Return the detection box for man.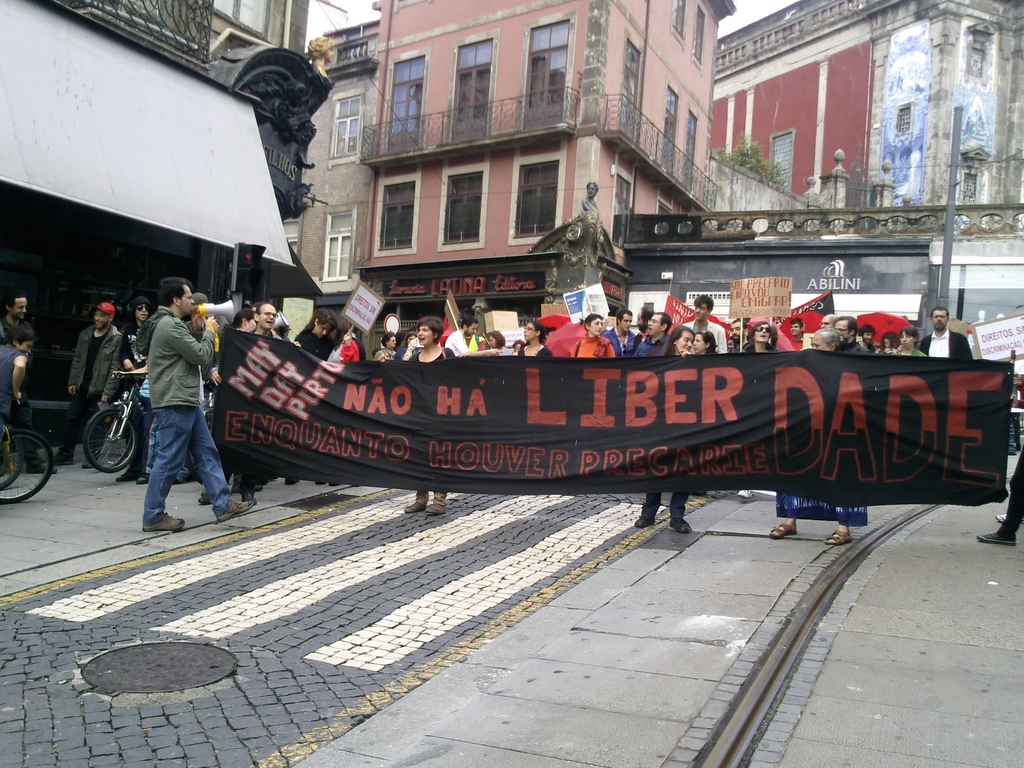
(5, 285, 26, 335).
